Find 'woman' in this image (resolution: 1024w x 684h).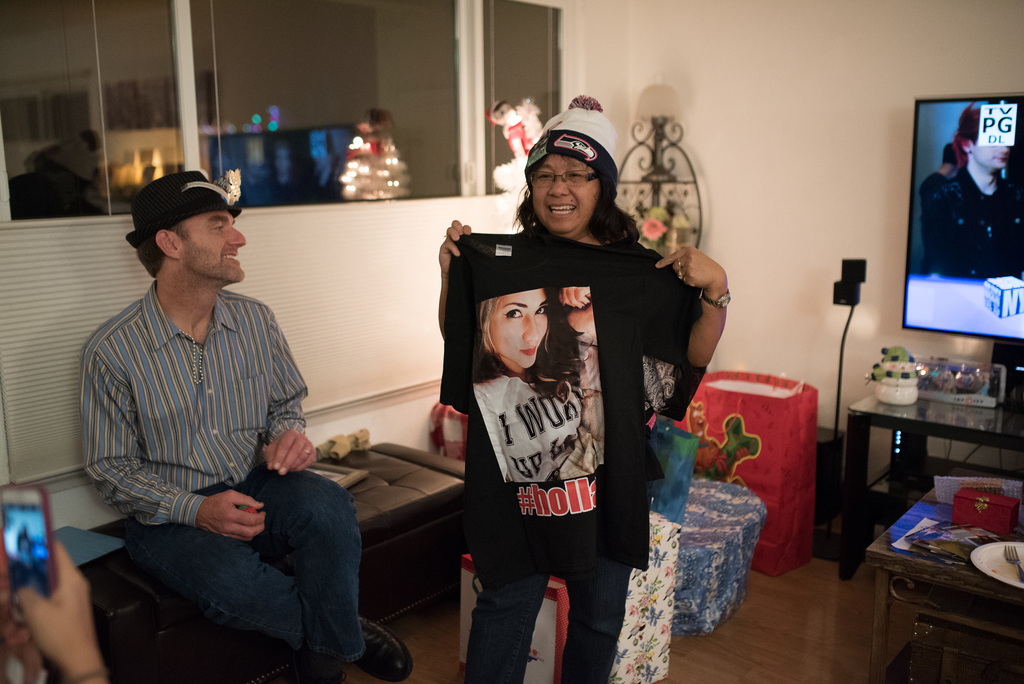
[x1=447, y1=149, x2=652, y2=683].
